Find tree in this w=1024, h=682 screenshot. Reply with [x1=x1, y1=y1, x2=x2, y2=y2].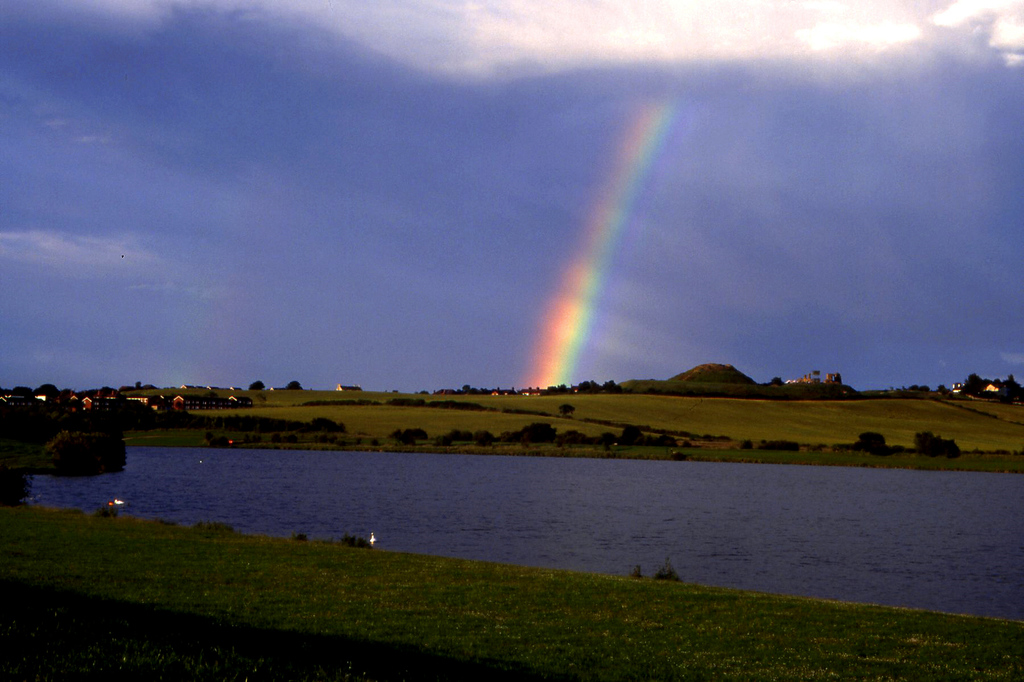
[x1=248, y1=381, x2=264, y2=392].
